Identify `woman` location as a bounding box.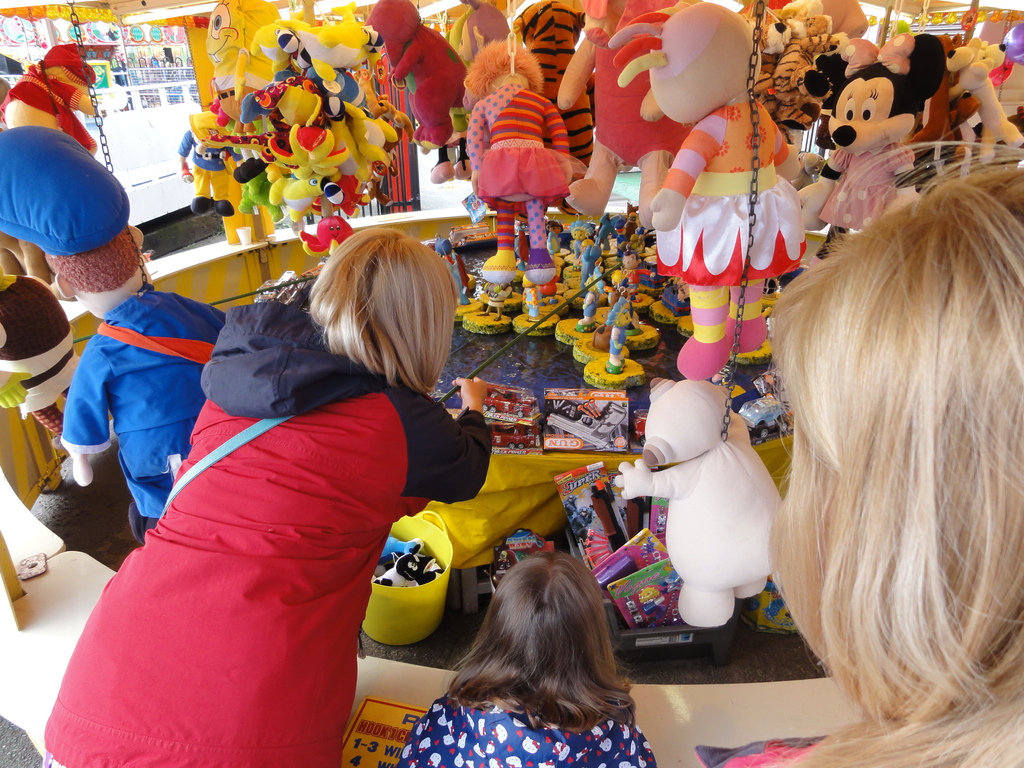
(left=58, top=205, right=492, bottom=760).
